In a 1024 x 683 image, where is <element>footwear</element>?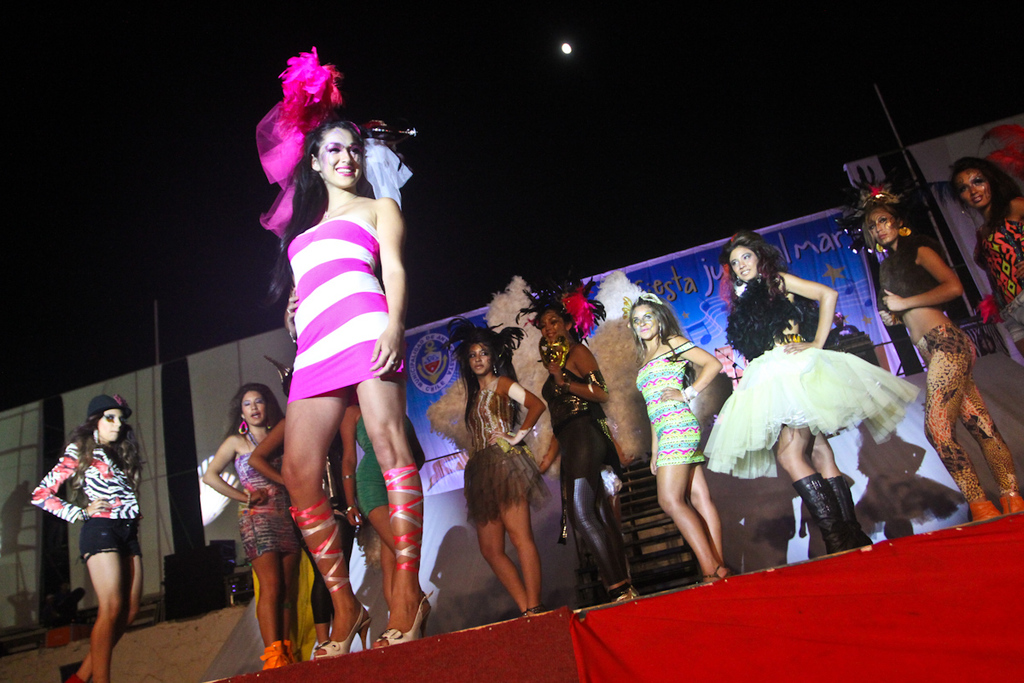
<bbox>607, 577, 634, 607</bbox>.
